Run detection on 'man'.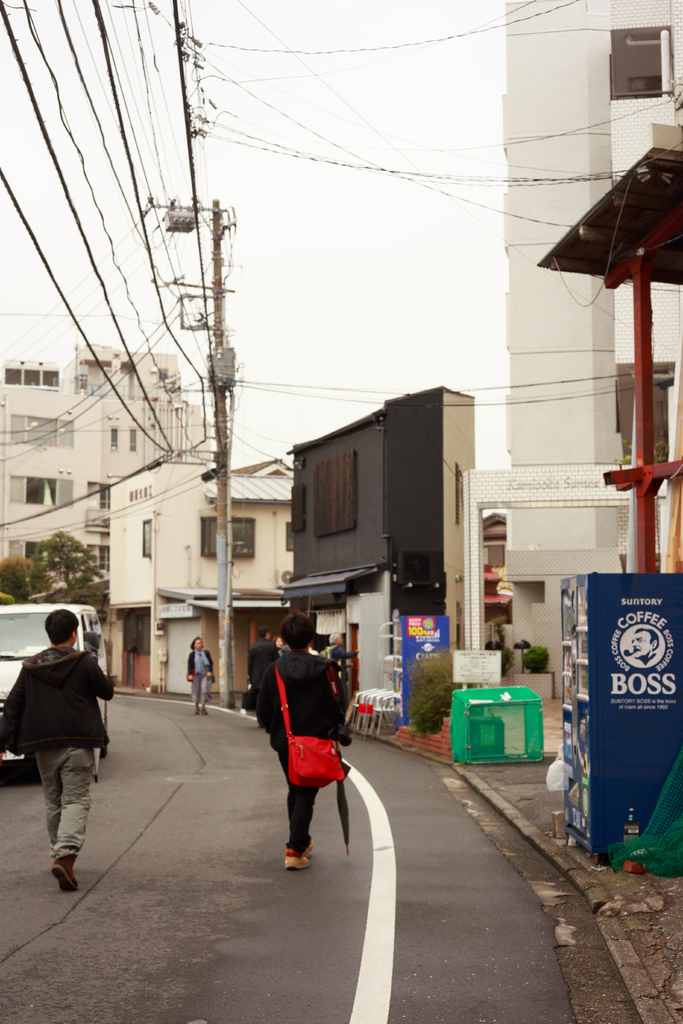
Result: 13/609/116/897.
